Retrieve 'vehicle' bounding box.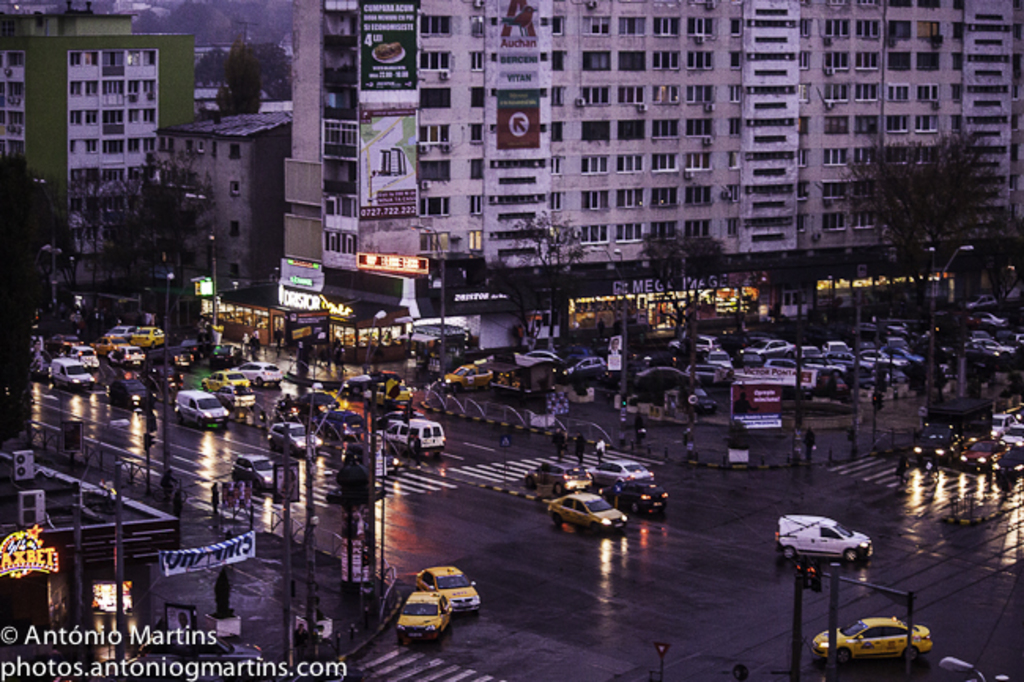
Bounding box: (left=814, top=611, right=936, bottom=669).
